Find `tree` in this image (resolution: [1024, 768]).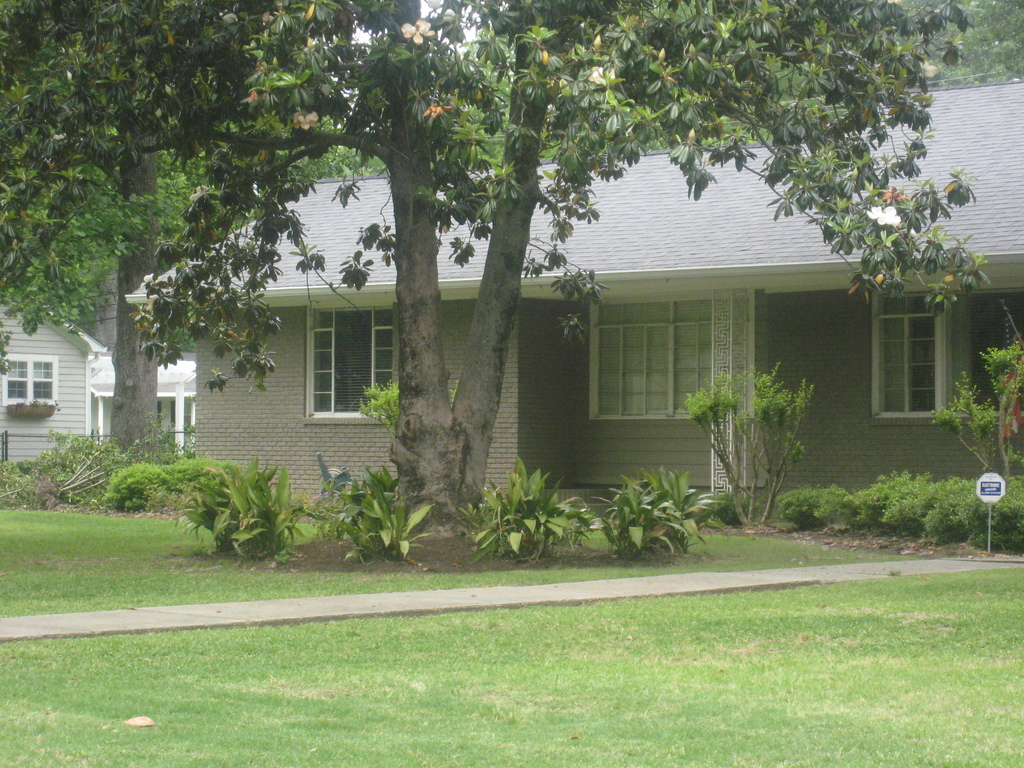
0/0/367/470.
